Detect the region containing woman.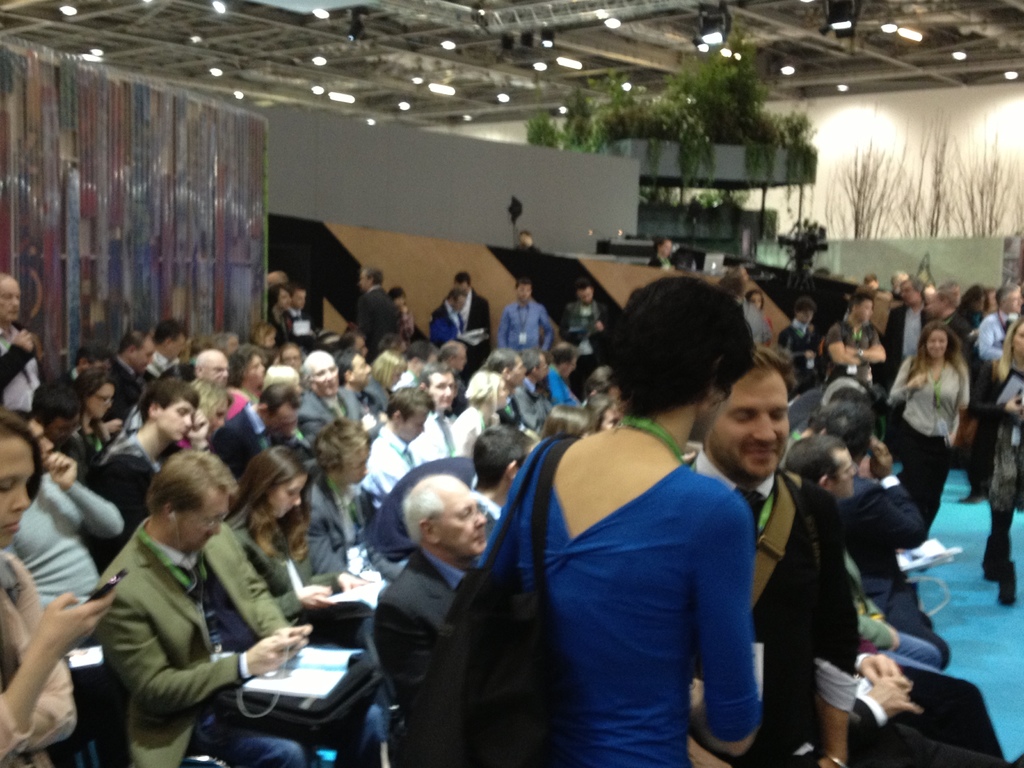
detection(73, 367, 118, 460).
